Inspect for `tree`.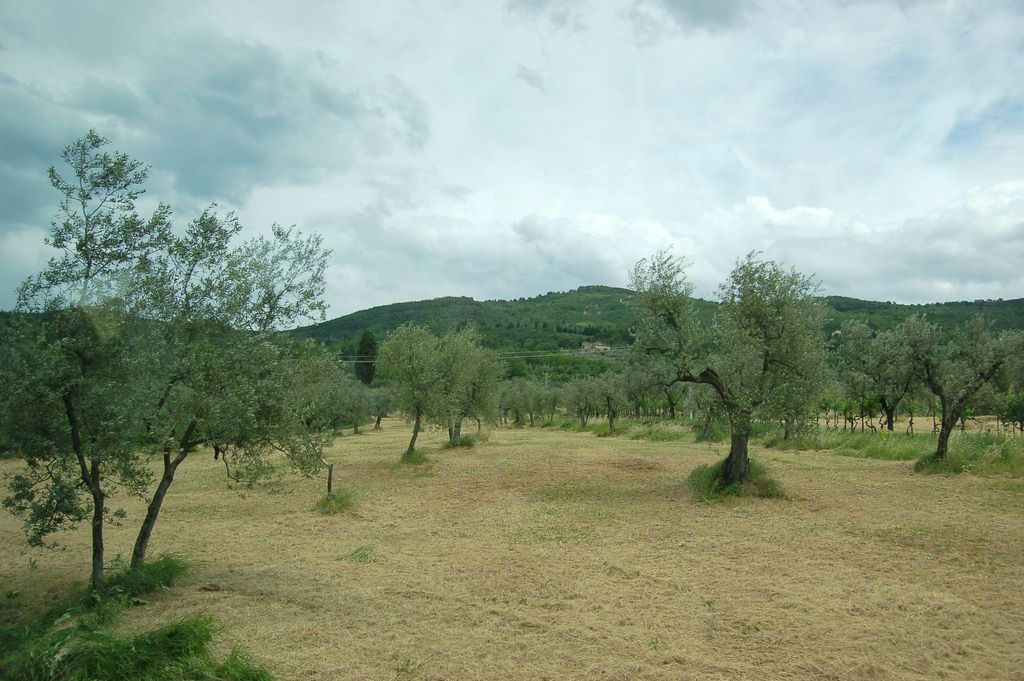
Inspection: select_region(0, 133, 330, 616).
